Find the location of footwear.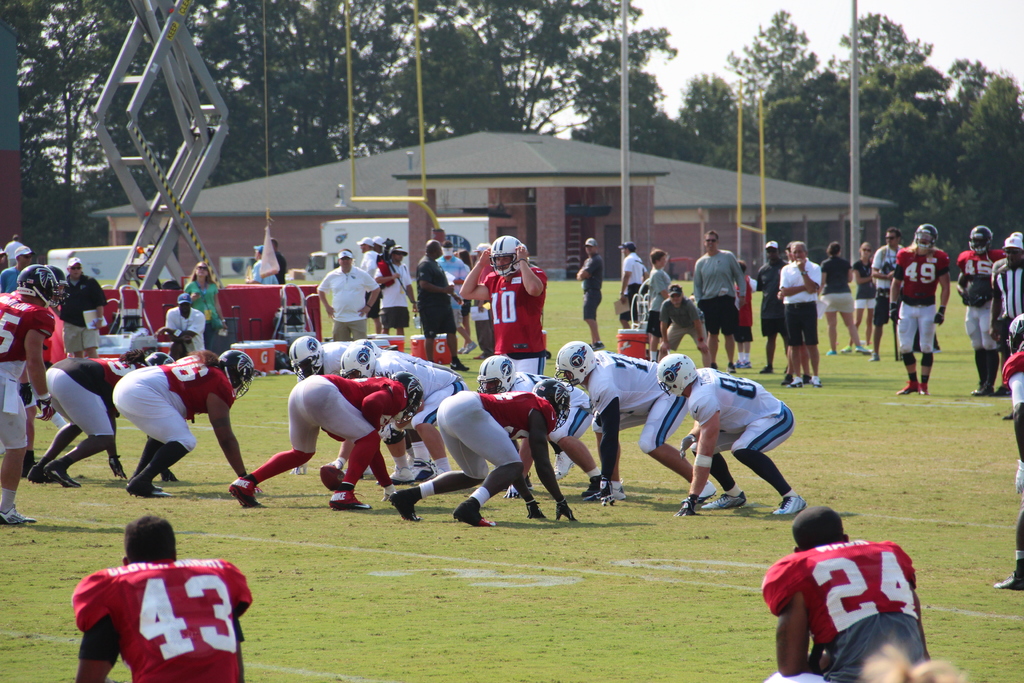
Location: 28, 461, 53, 481.
